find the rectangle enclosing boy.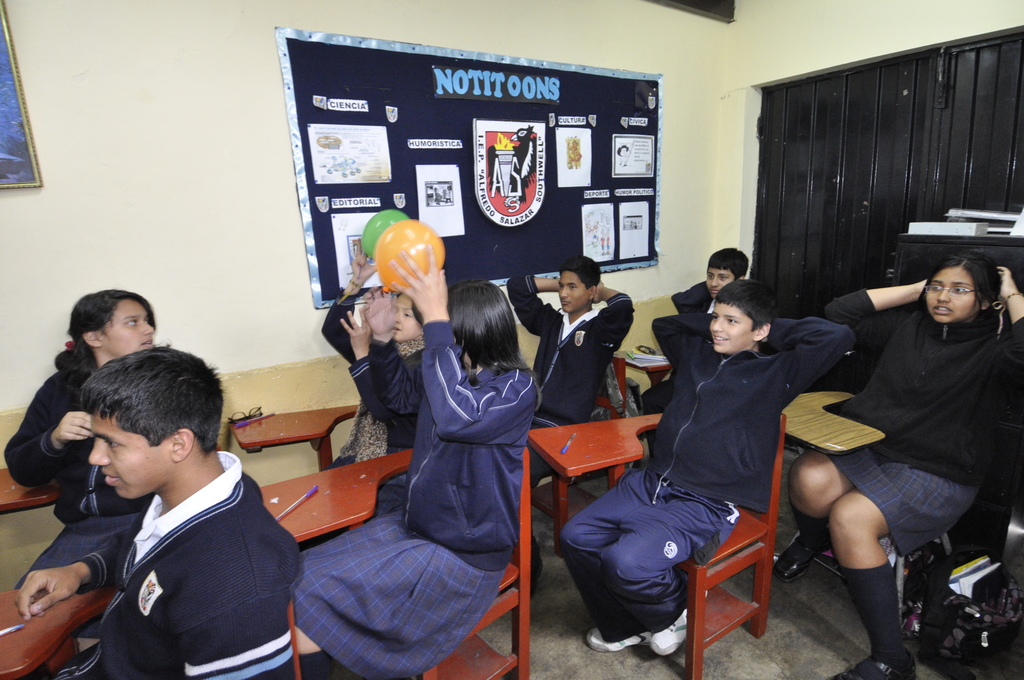
(left=505, top=254, right=635, bottom=588).
